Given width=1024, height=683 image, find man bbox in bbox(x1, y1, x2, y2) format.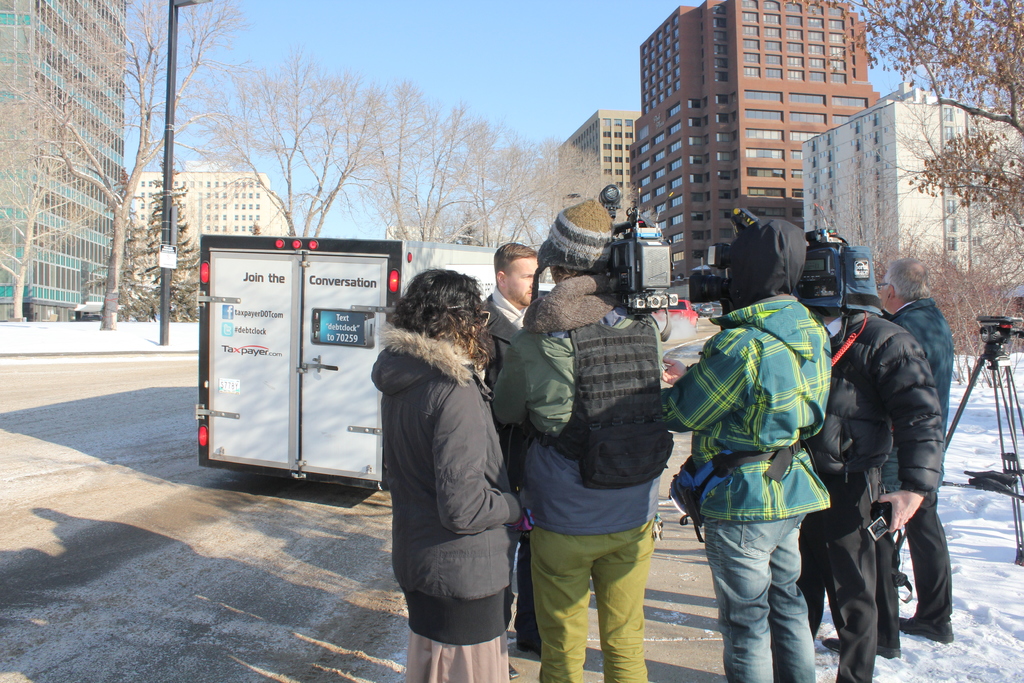
bbox(817, 254, 954, 657).
